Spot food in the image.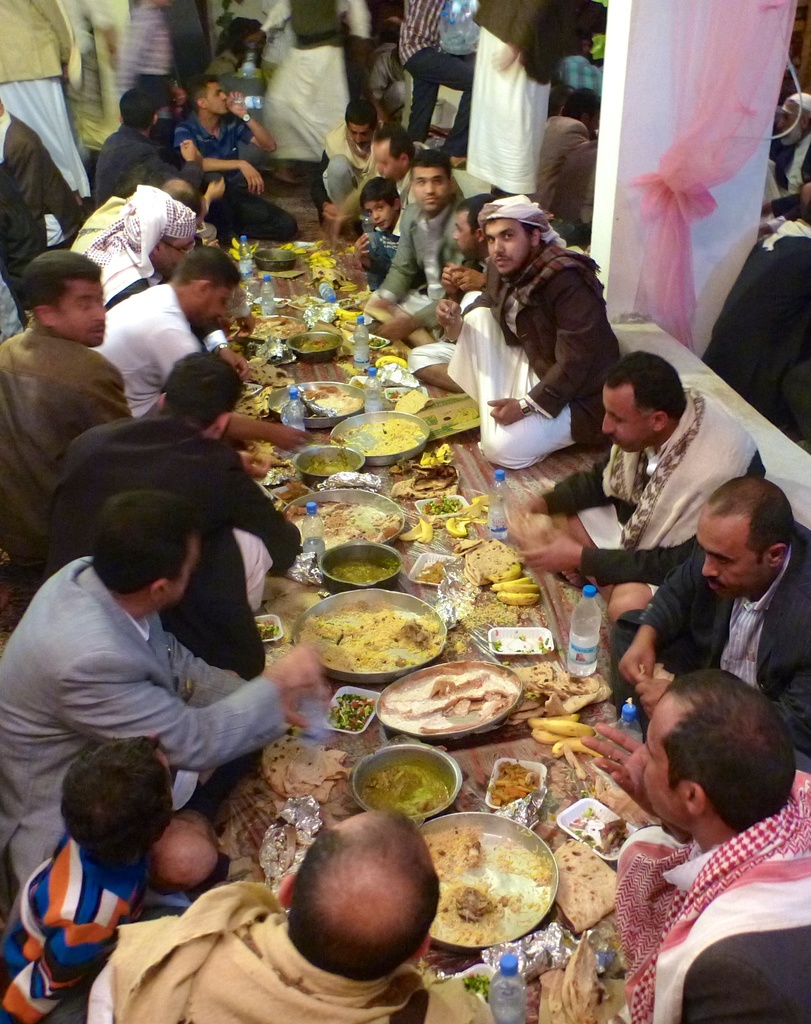
food found at bbox=[414, 555, 445, 586].
